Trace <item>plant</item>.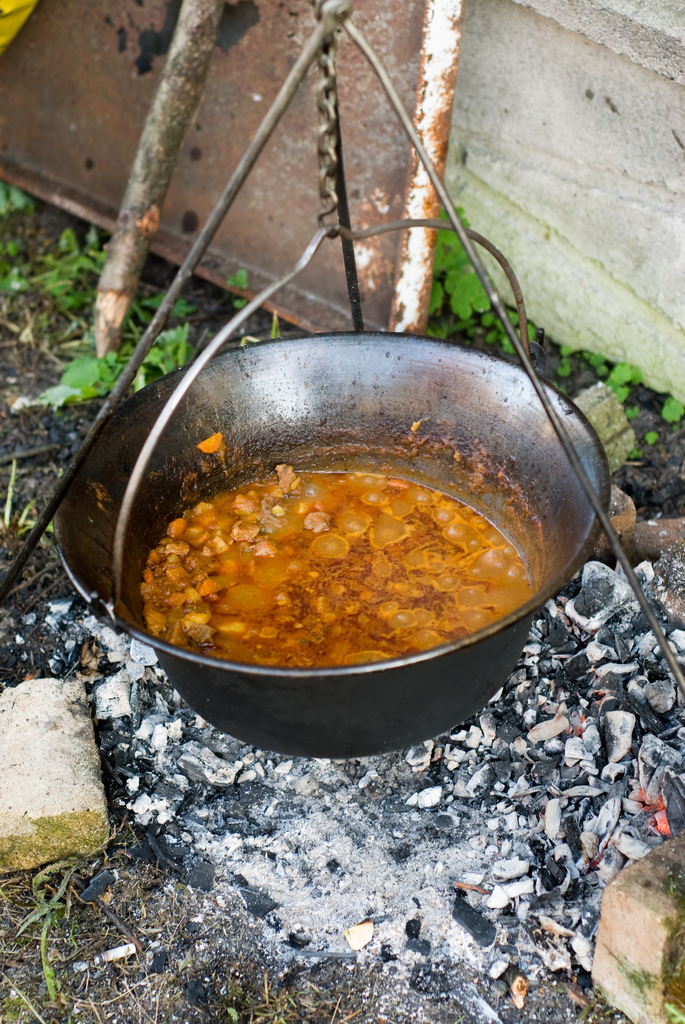
Traced to 496, 292, 546, 360.
